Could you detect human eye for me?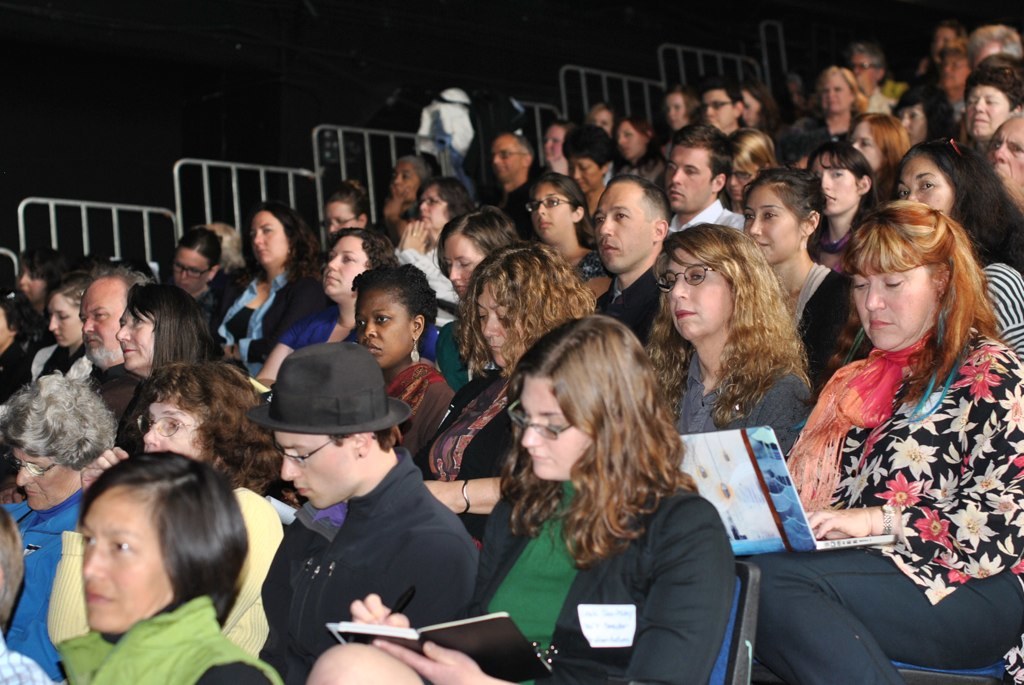
Detection result: [left=885, top=269, right=906, bottom=292].
